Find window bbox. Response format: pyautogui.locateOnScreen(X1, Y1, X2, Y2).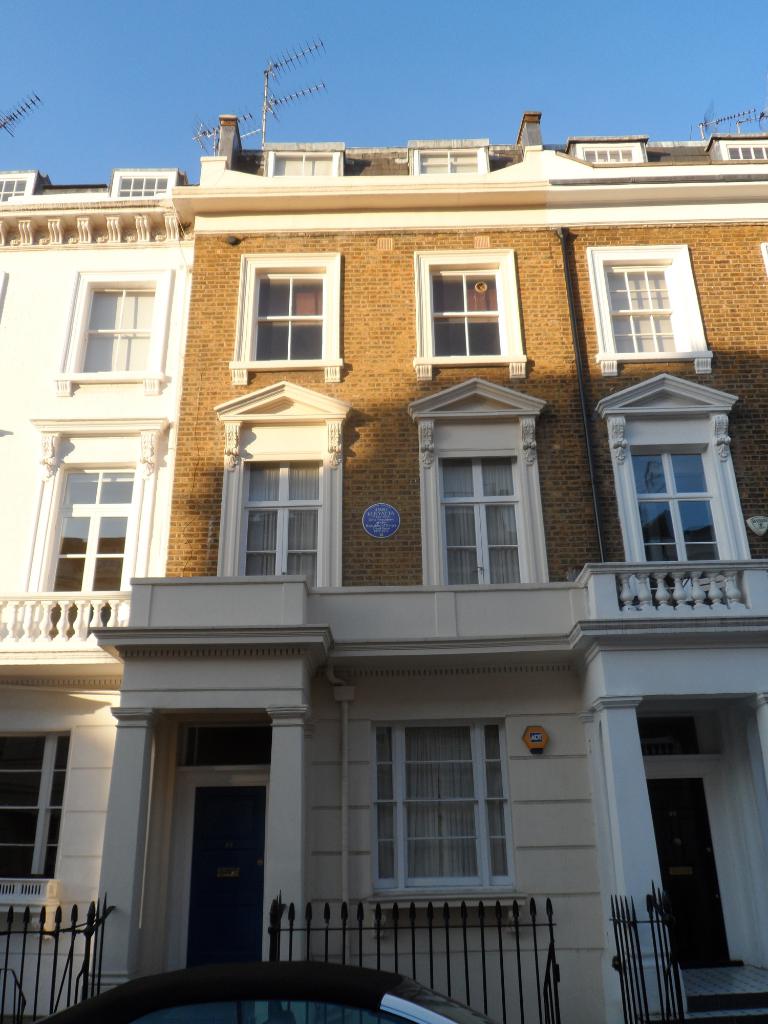
pyautogui.locateOnScreen(0, 267, 6, 316).
